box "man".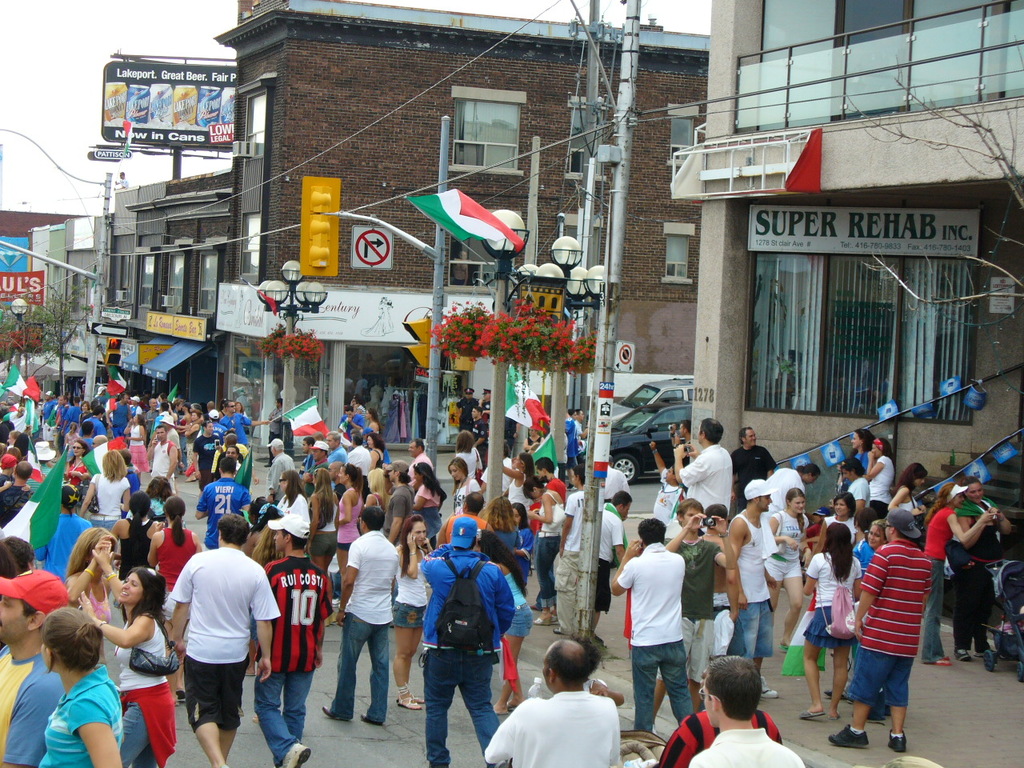
locate(100, 389, 132, 439).
